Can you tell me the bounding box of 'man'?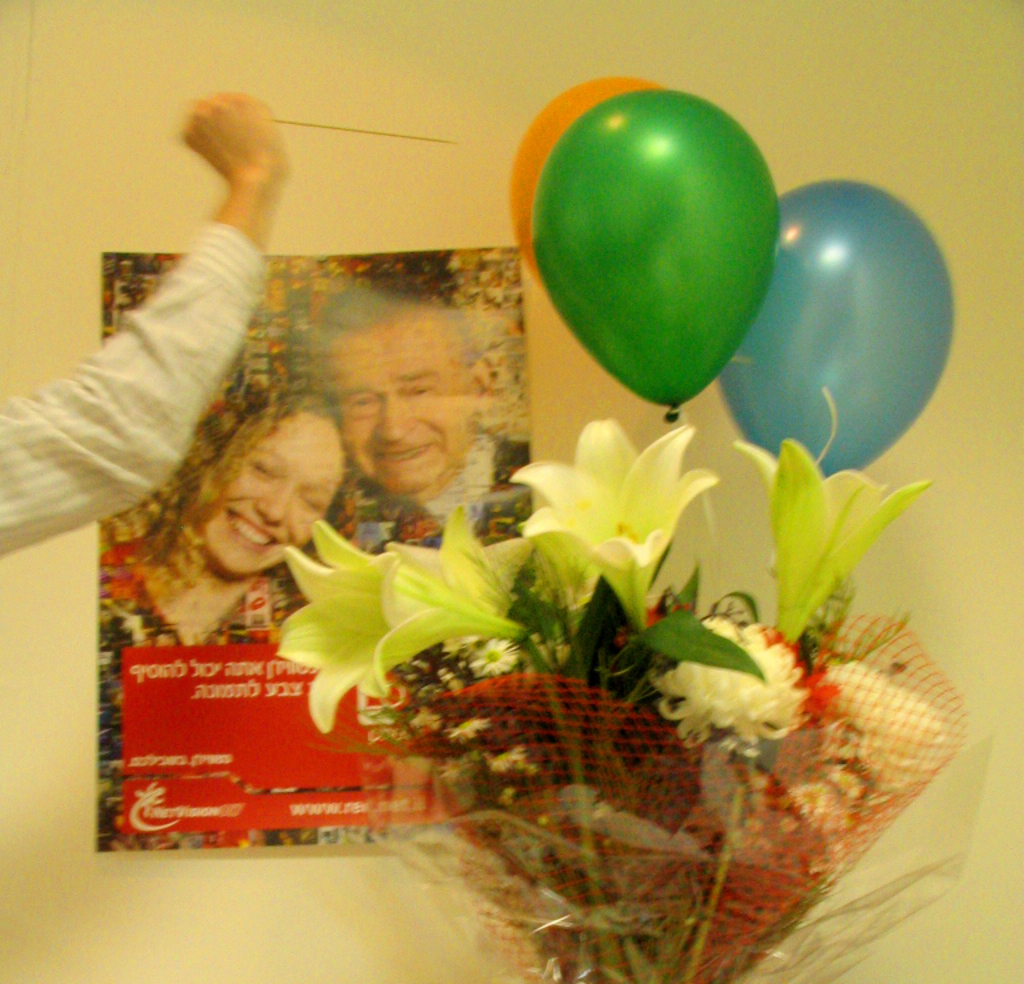
x1=0, y1=79, x2=293, y2=561.
